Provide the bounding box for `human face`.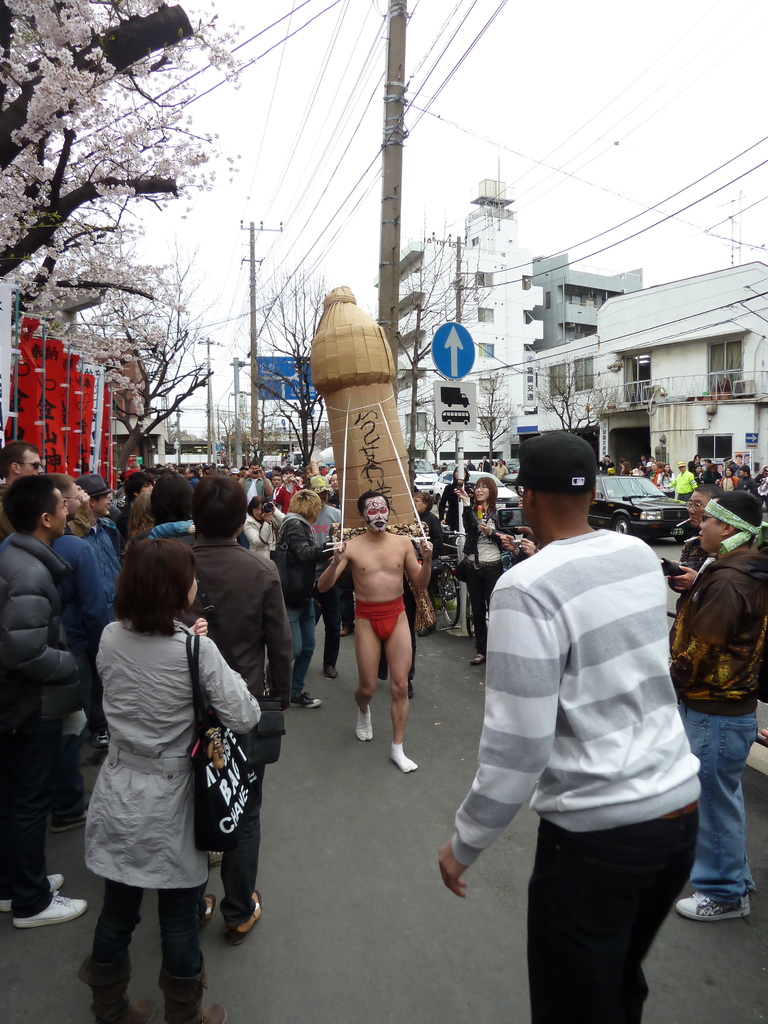
[687, 490, 708, 527].
